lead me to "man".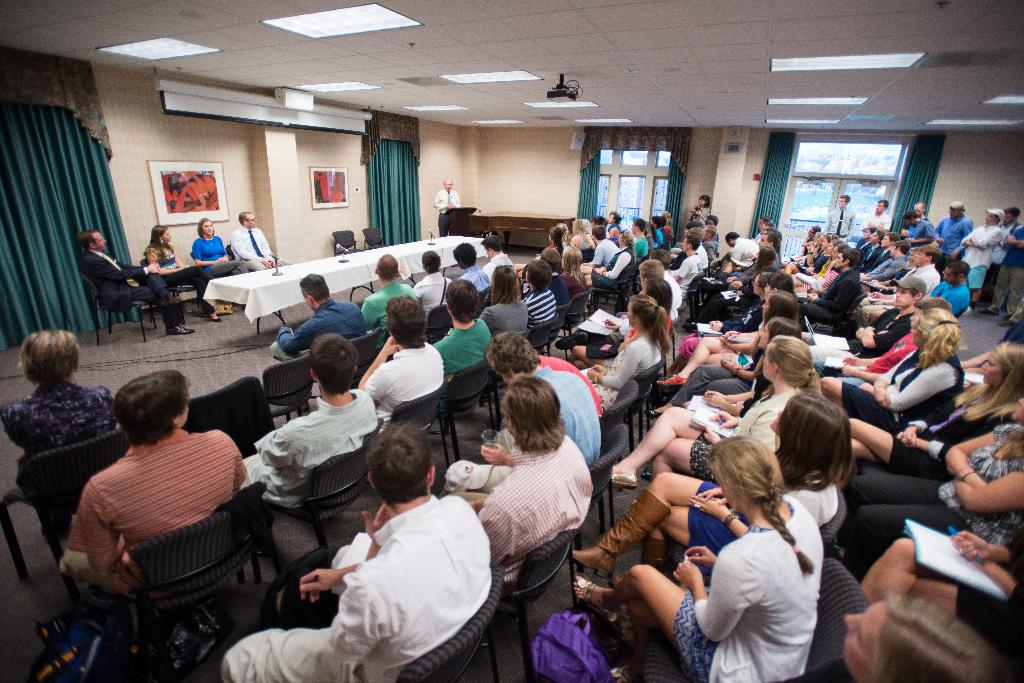
Lead to (362, 252, 420, 331).
